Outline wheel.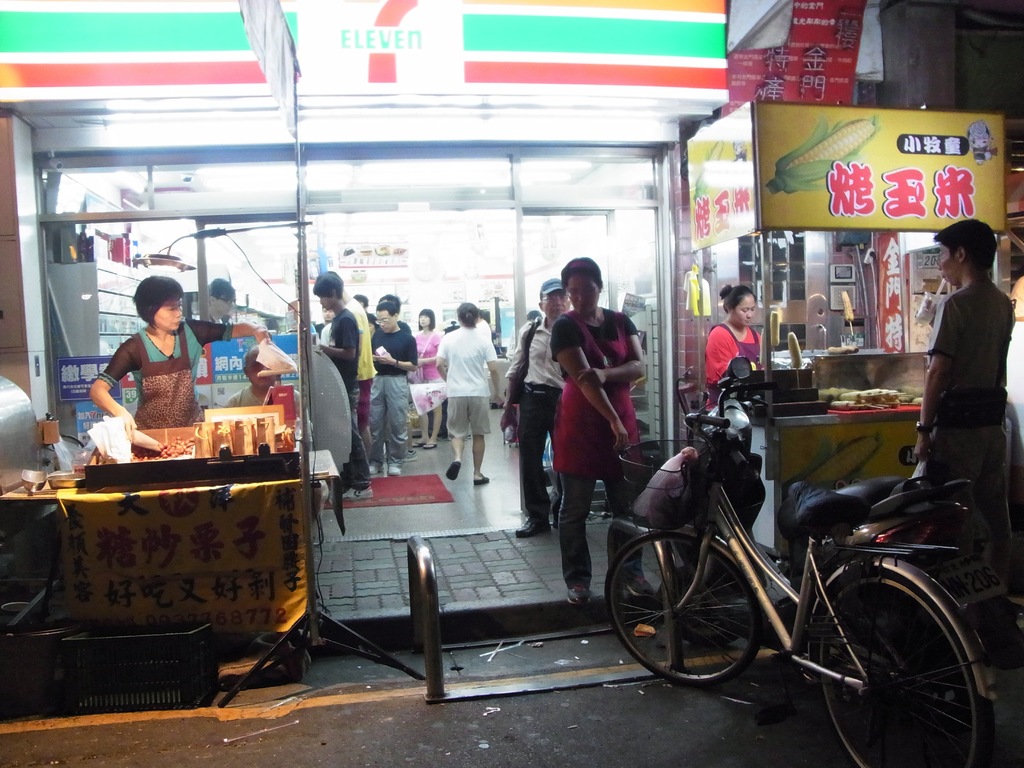
Outline: pyautogui.locateOnScreen(623, 538, 774, 687).
